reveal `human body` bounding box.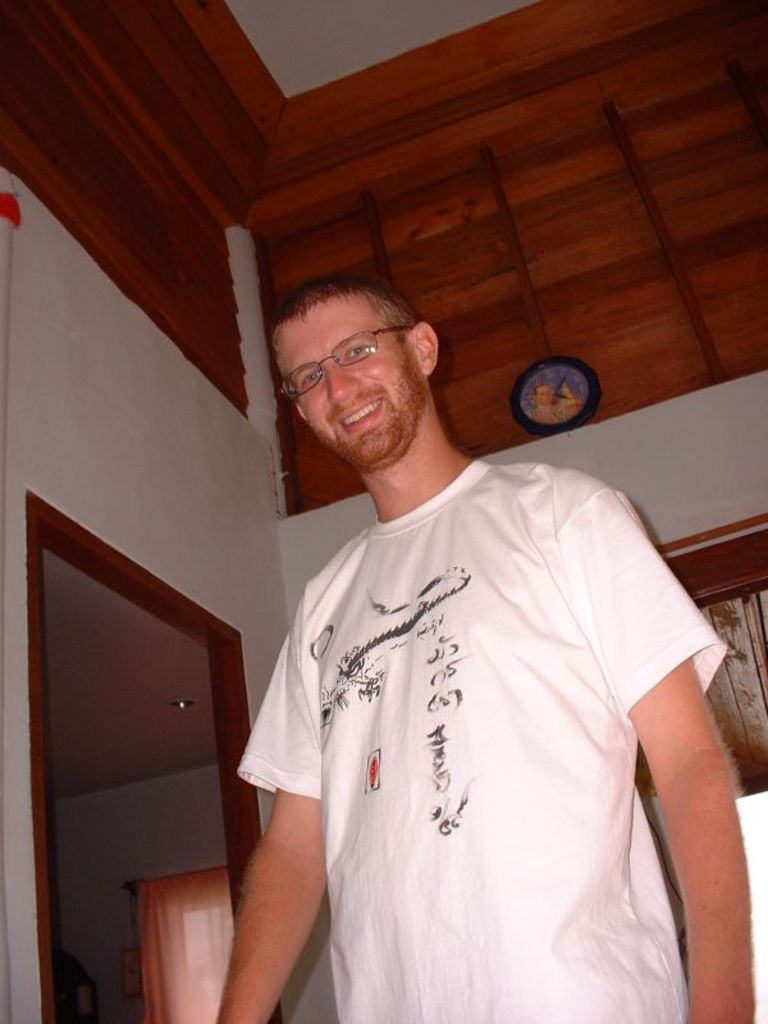
Revealed: x1=236, y1=306, x2=718, y2=1023.
